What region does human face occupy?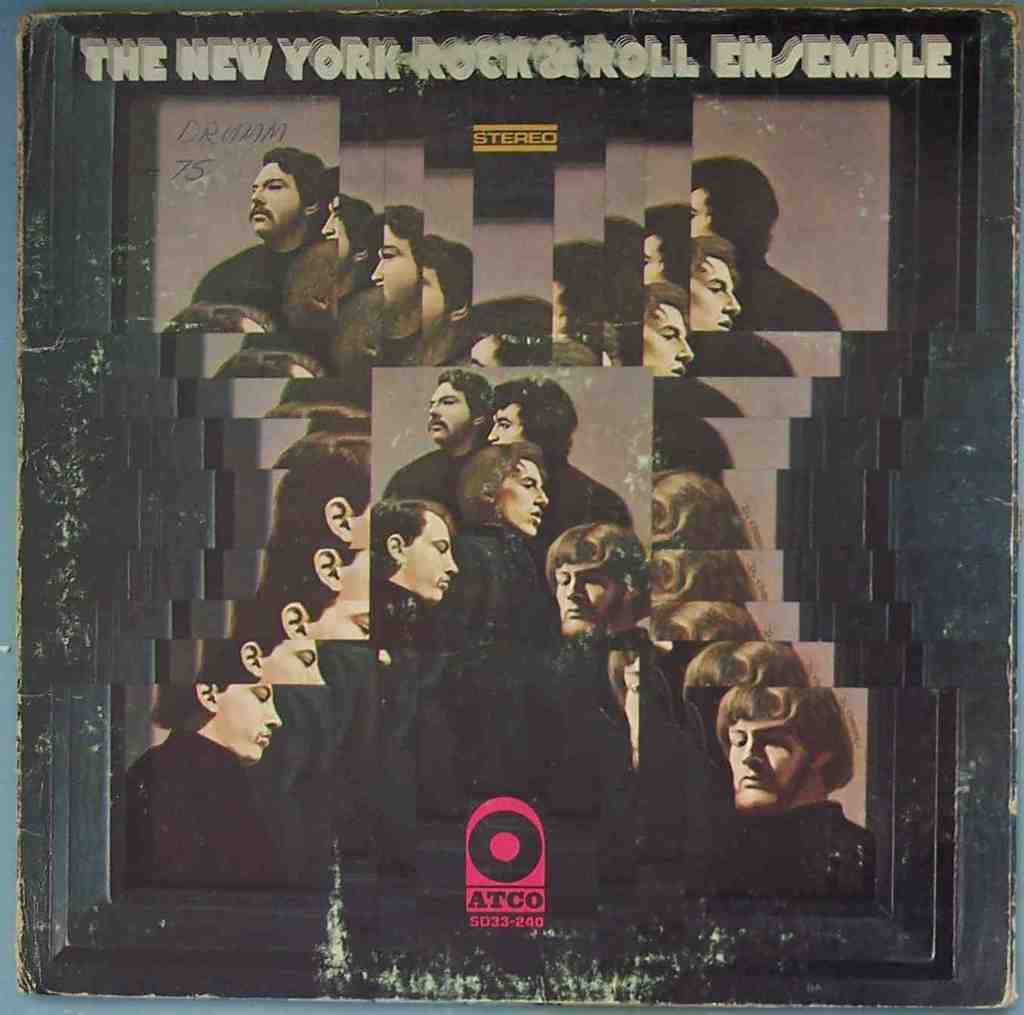
bbox(722, 698, 812, 815).
